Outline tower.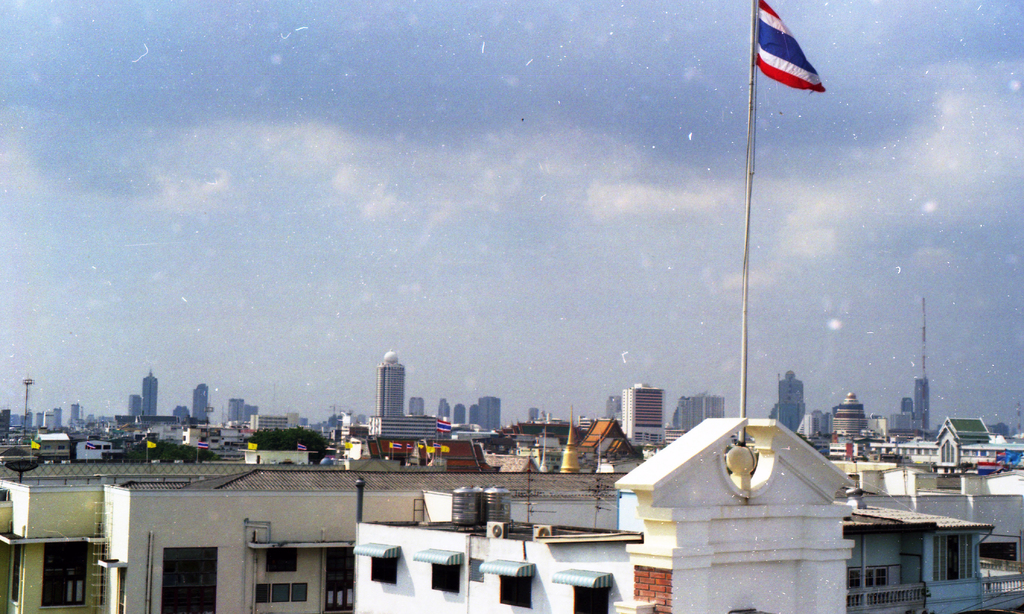
Outline: detection(605, 396, 621, 419).
